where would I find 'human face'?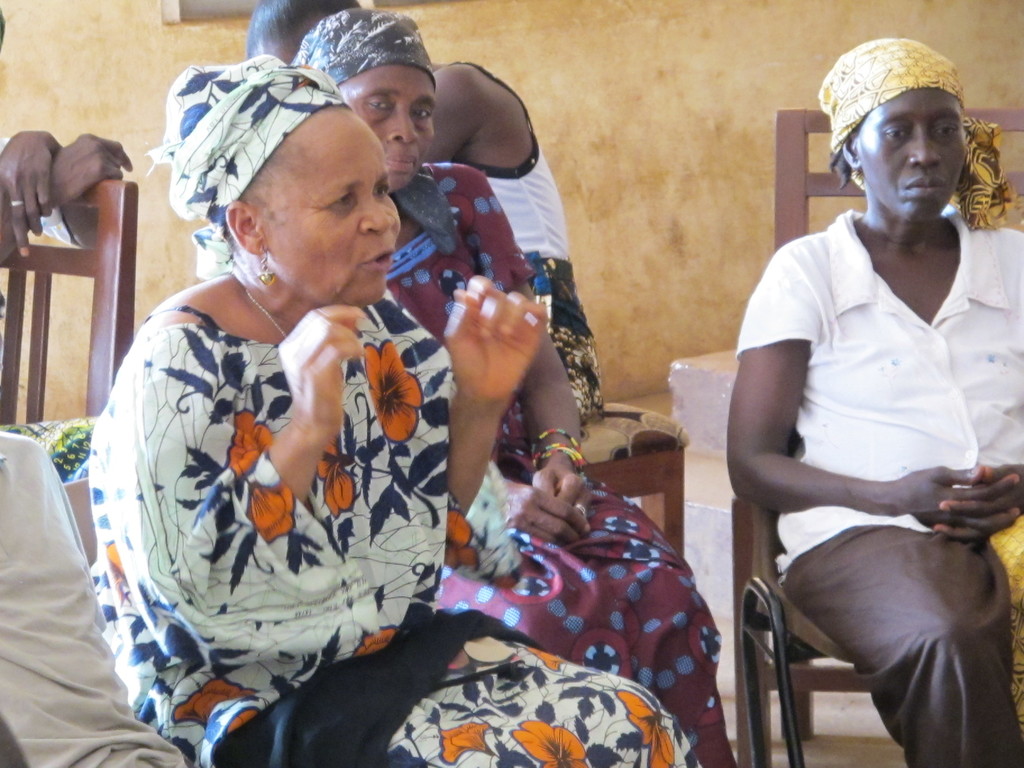
At left=333, top=67, right=435, bottom=191.
